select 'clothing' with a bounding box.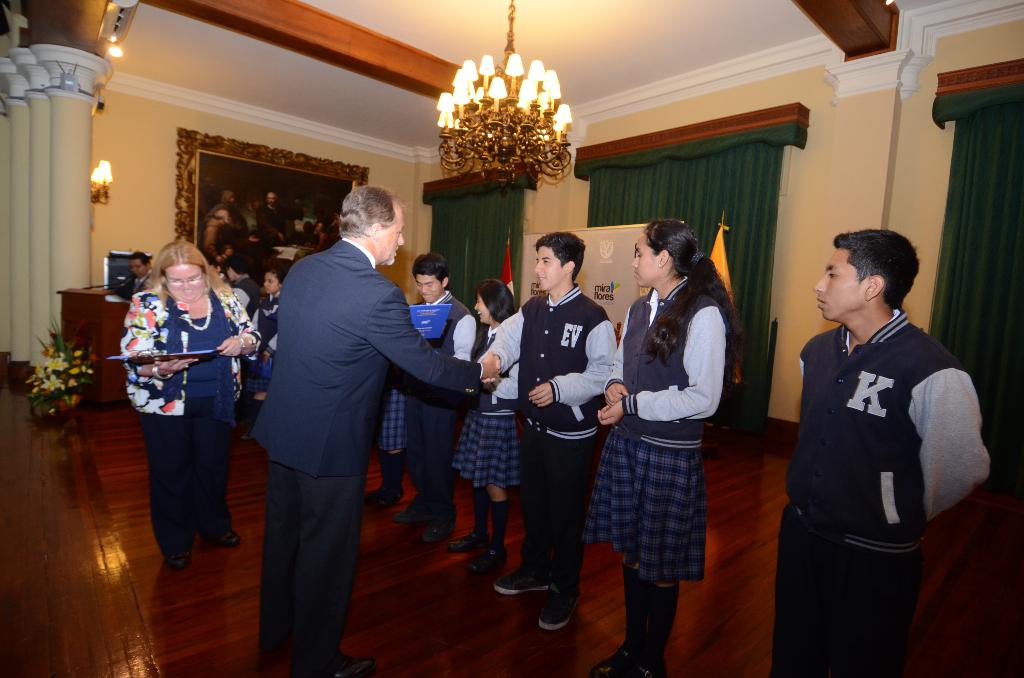
(left=120, top=282, right=257, bottom=541).
